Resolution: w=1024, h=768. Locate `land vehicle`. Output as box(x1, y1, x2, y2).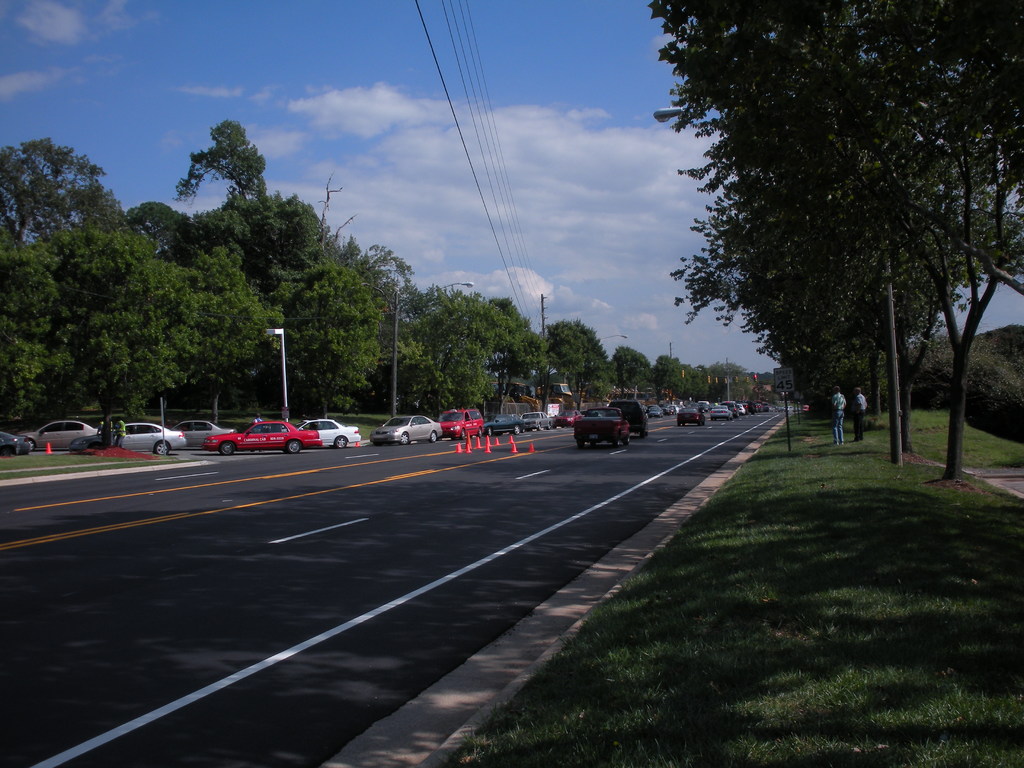
box(752, 403, 756, 410).
